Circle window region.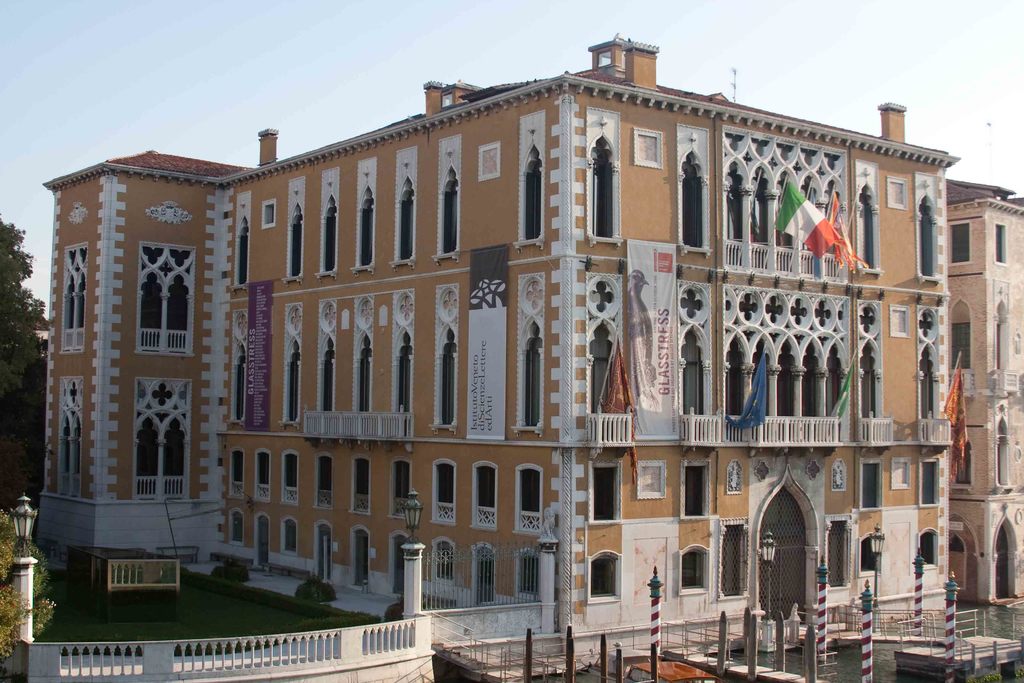
Region: crop(582, 462, 620, 525).
